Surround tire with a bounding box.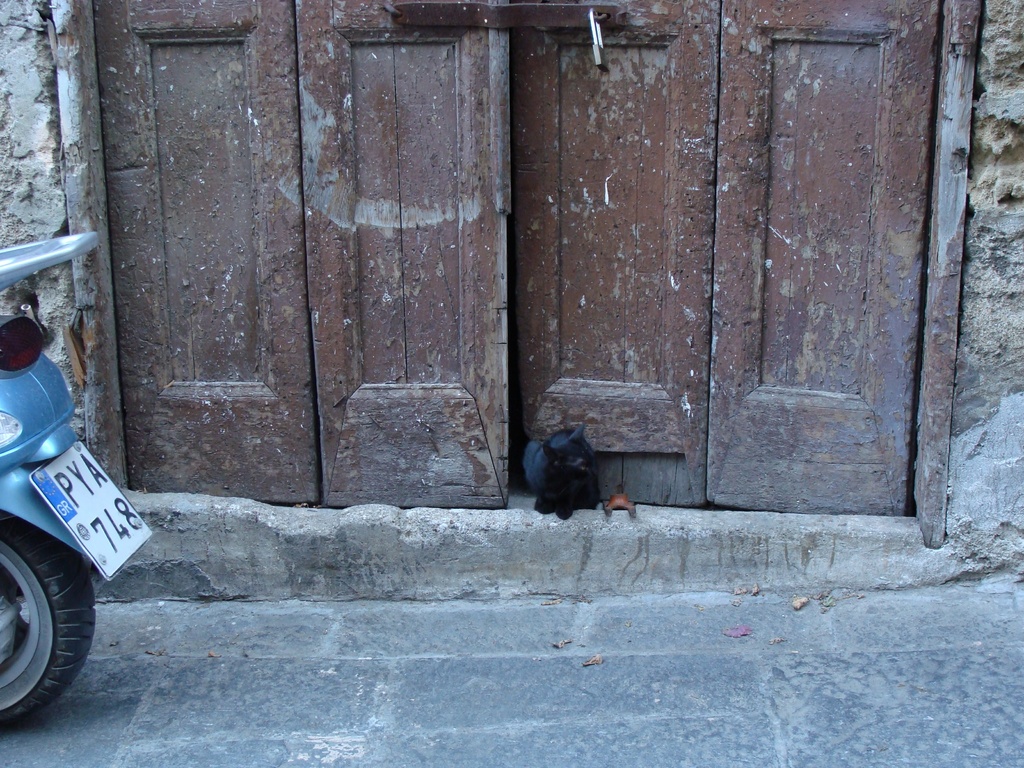
box(0, 516, 106, 725).
